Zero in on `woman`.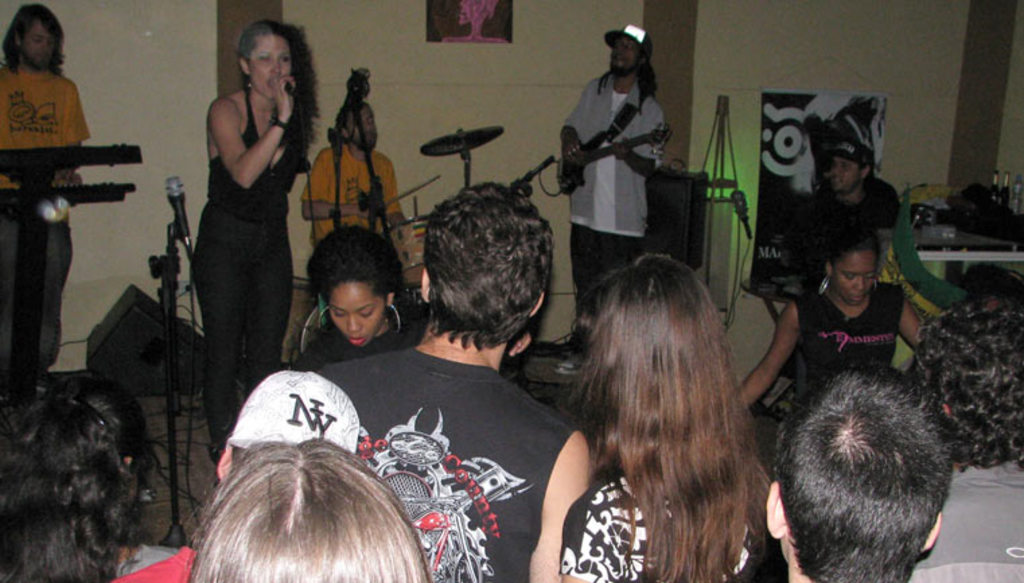
Zeroed in: (left=307, top=210, right=433, bottom=364).
